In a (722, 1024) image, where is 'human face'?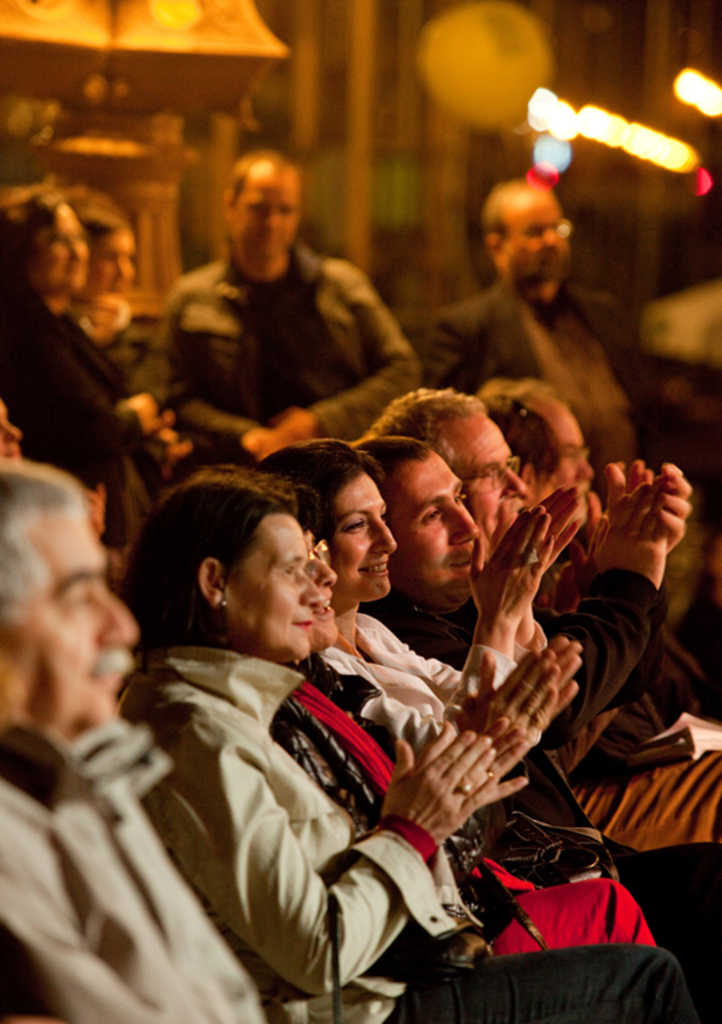
(left=4, top=492, right=139, bottom=744).
